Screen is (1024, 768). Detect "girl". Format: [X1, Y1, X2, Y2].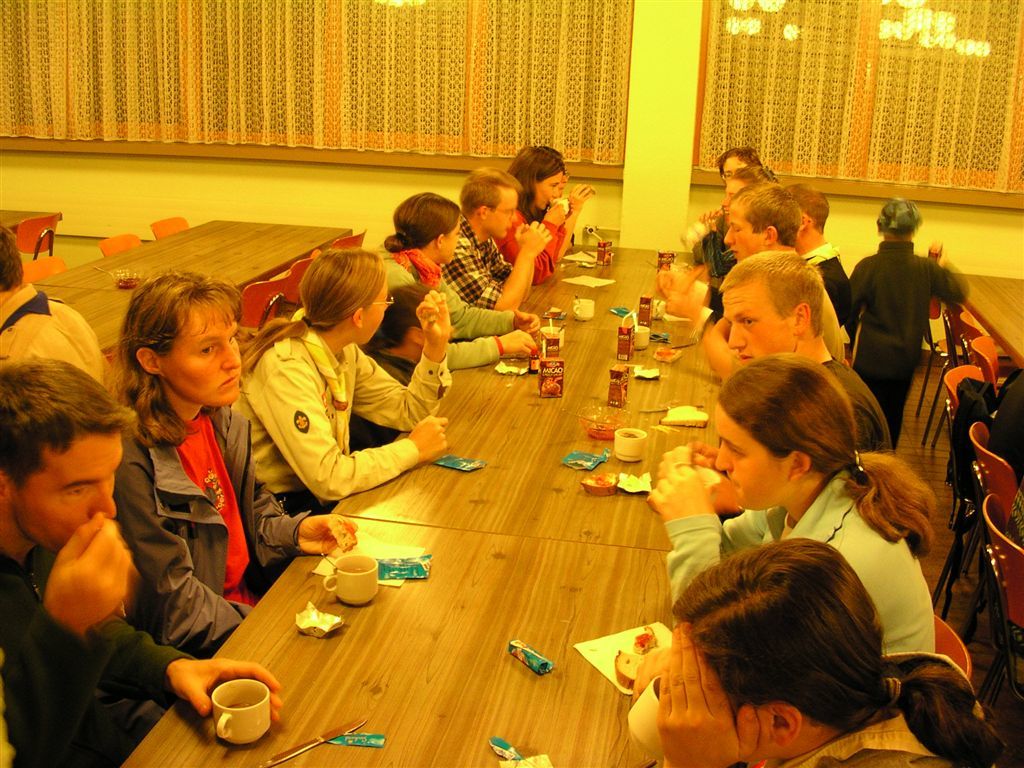
[646, 352, 936, 654].
